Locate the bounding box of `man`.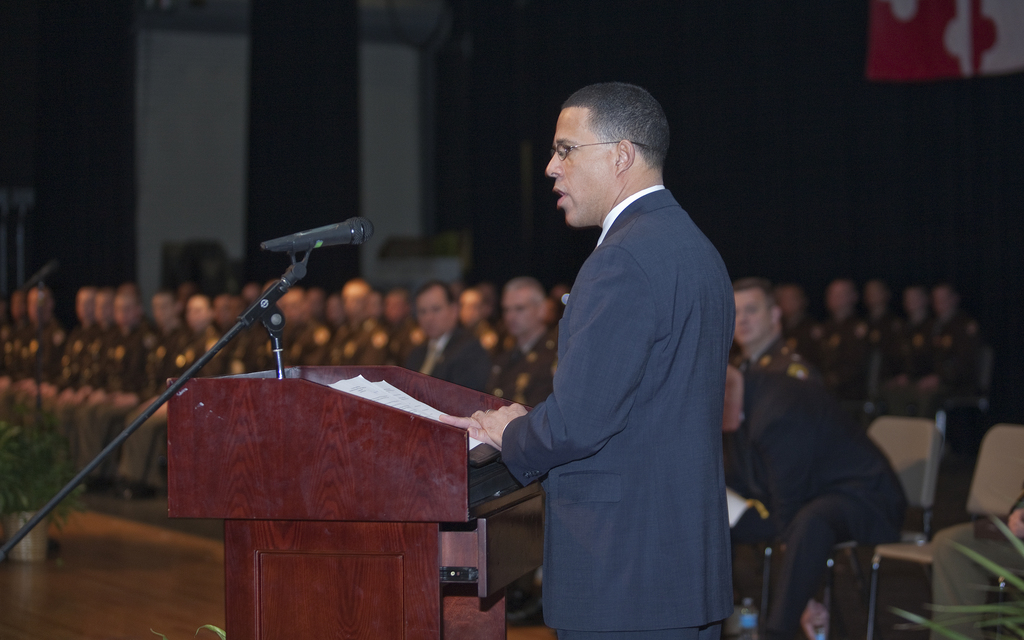
Bounding box: select_region(384, 294, 415, 374).
